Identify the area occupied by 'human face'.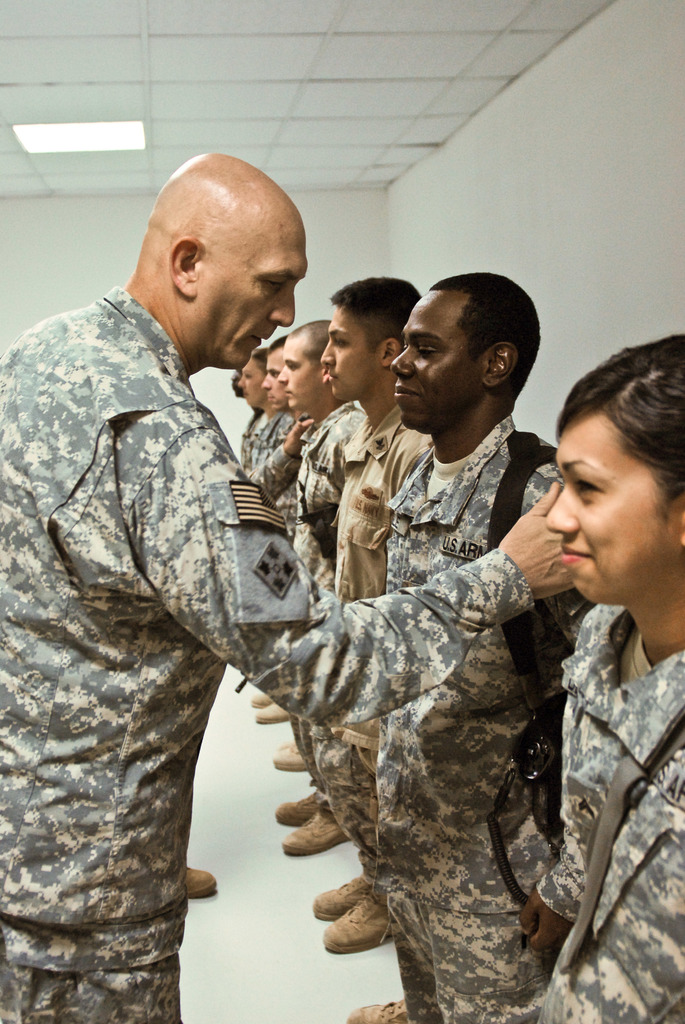
Area: {"left": 546, "top": 400, "right": 684, "bottom": 601}.
